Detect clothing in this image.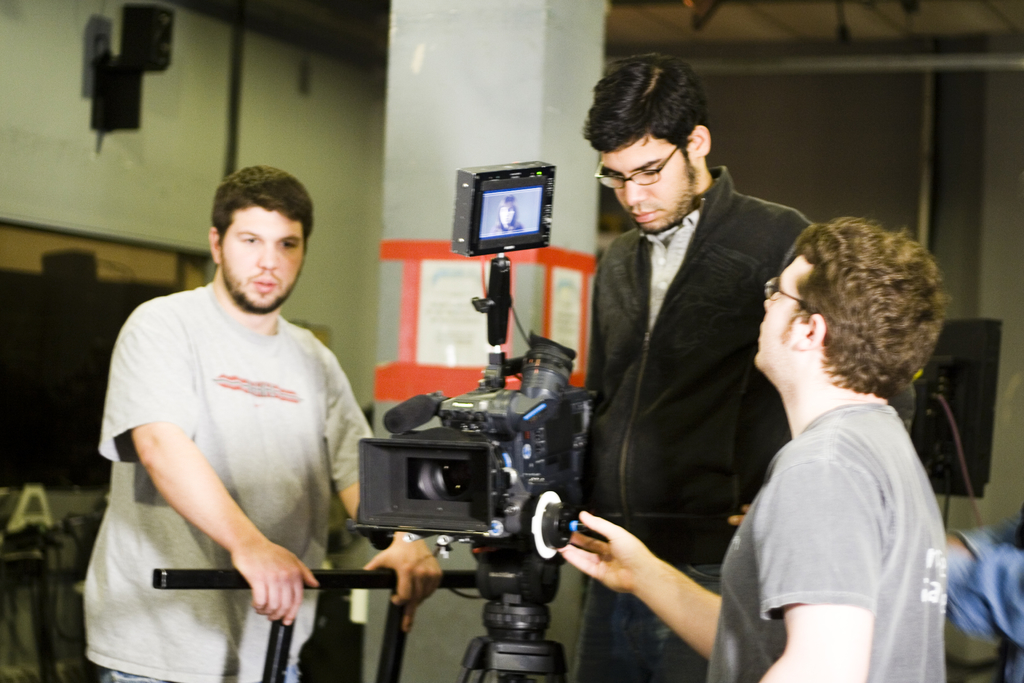
Detection: bbox(707, 405, 950, 682).
